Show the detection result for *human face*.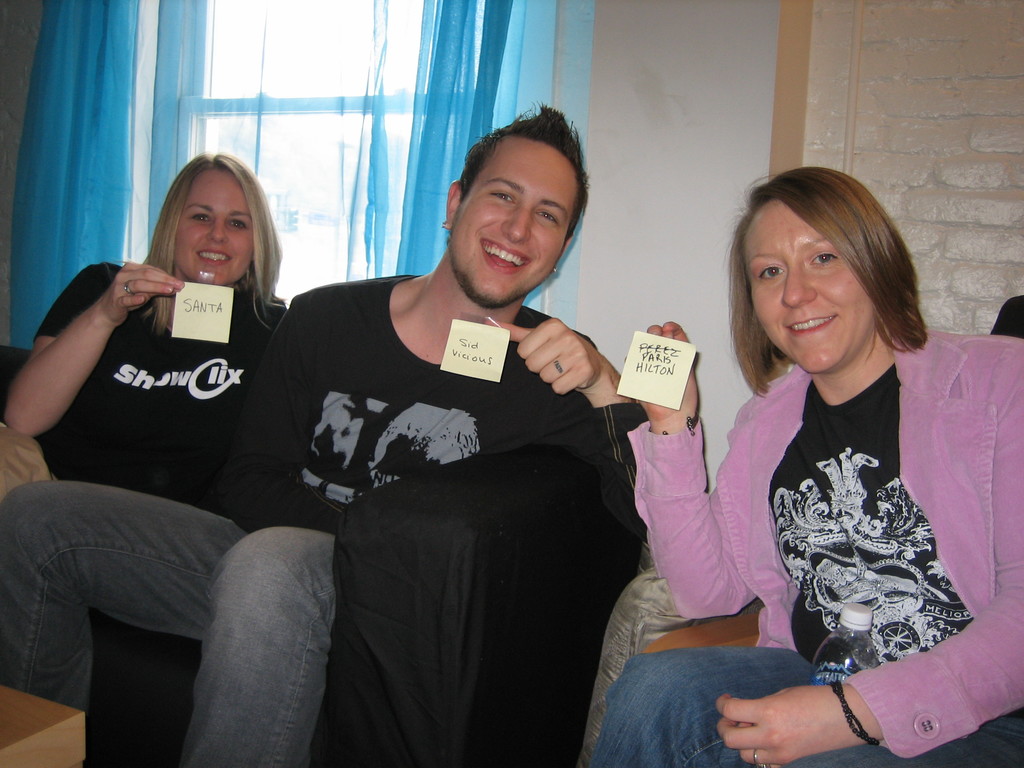
box=[460, 157, 572, 296].
